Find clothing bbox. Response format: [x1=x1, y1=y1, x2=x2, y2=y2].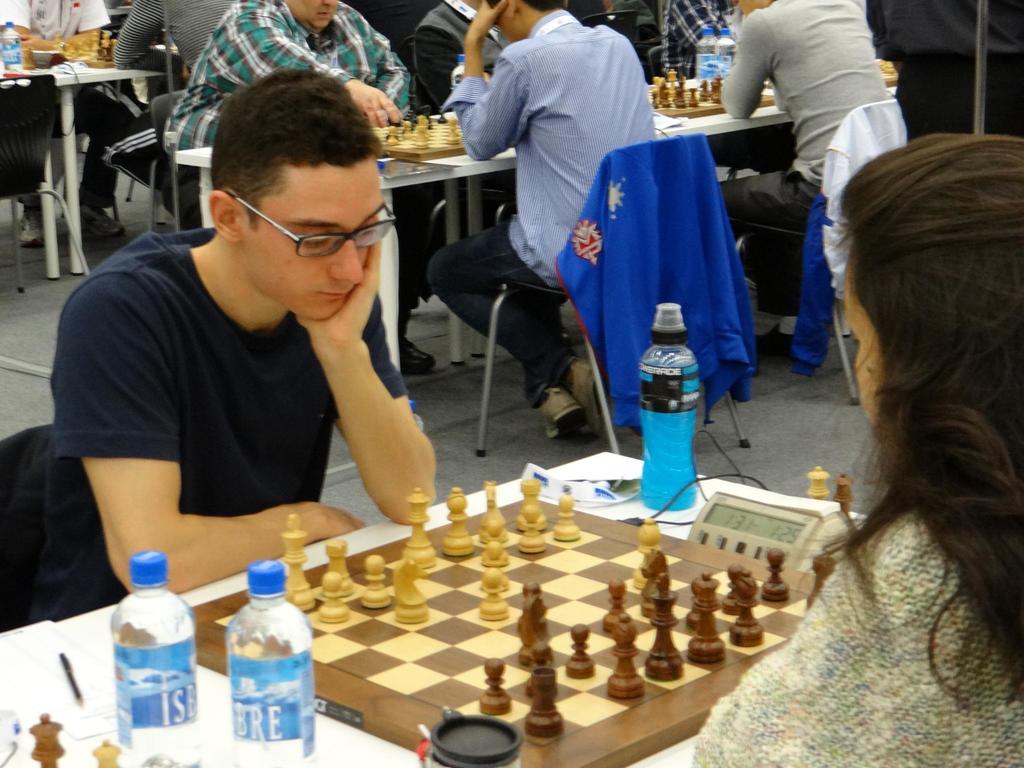
[x1=174, y1=0, x2=436, y2=324].
